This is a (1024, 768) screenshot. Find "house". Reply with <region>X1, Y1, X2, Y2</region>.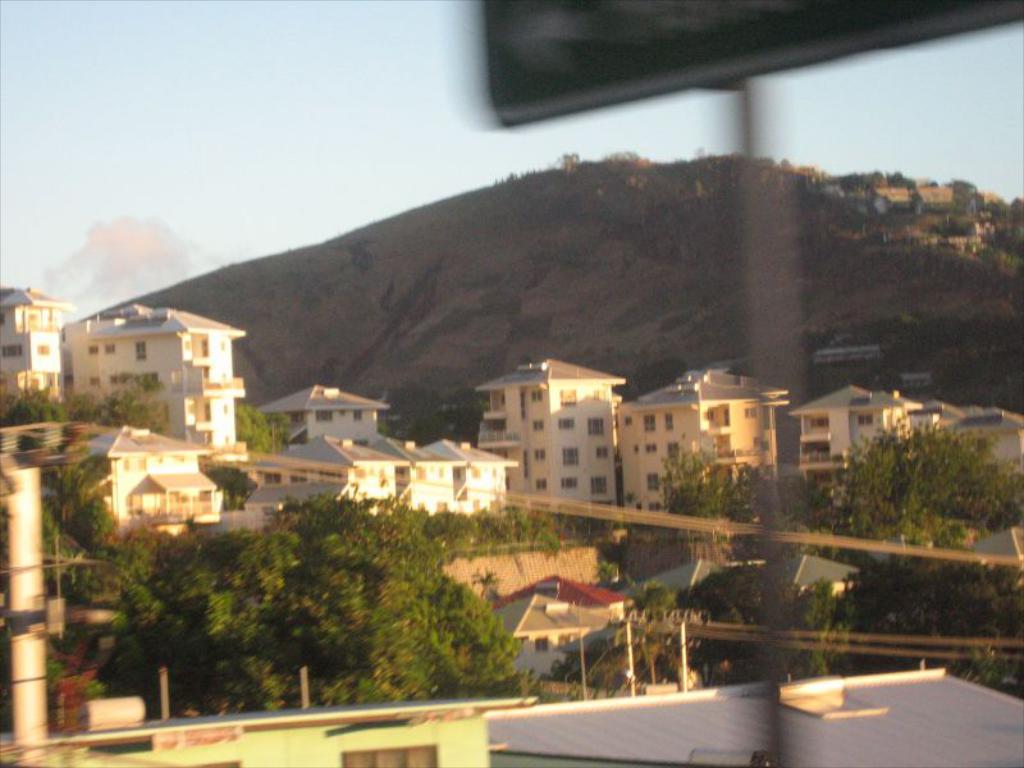
<region>477, 356, 627, 507</region>.
